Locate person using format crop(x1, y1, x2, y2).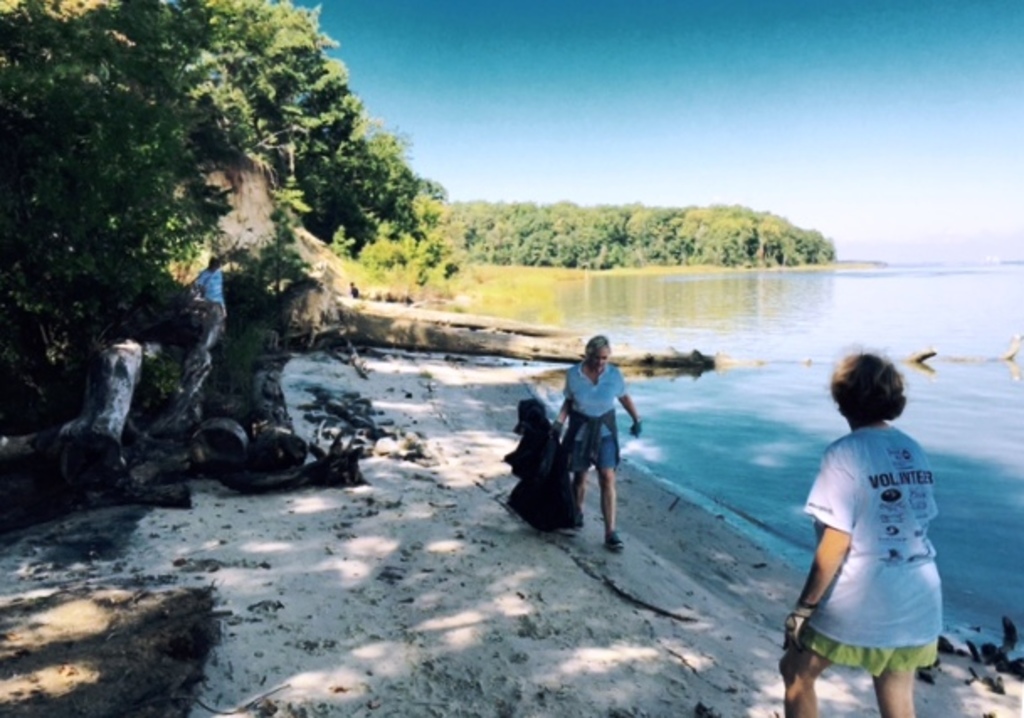
crop(553, 330, 644, 557).
